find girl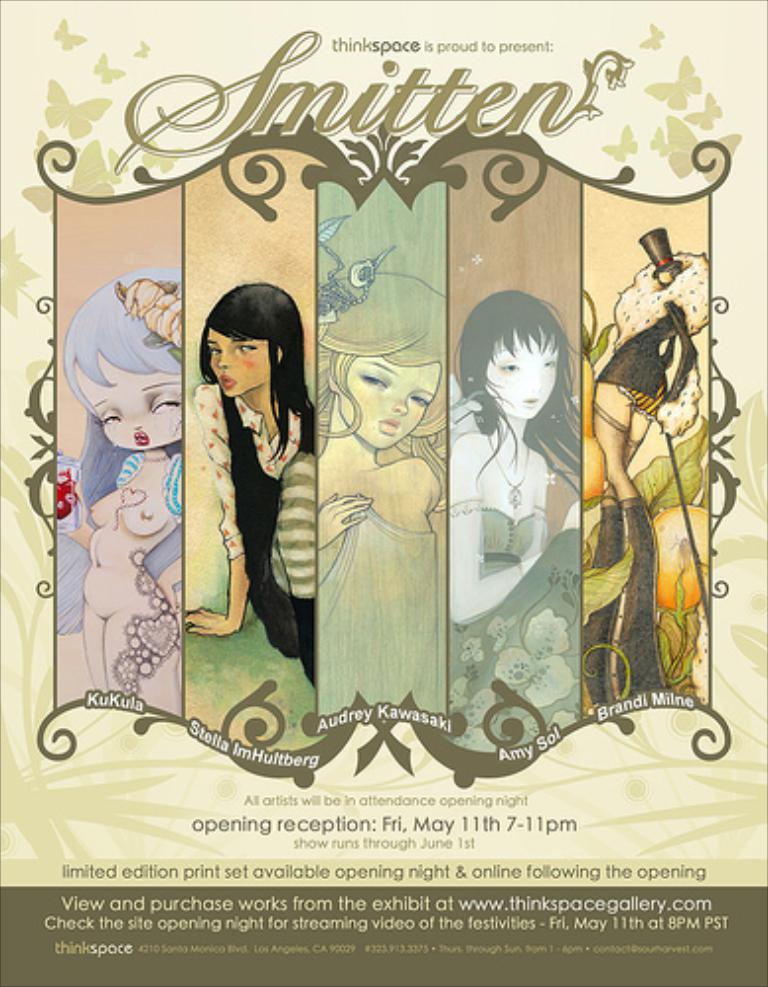
<region>57, 270, 184, 715</region>
